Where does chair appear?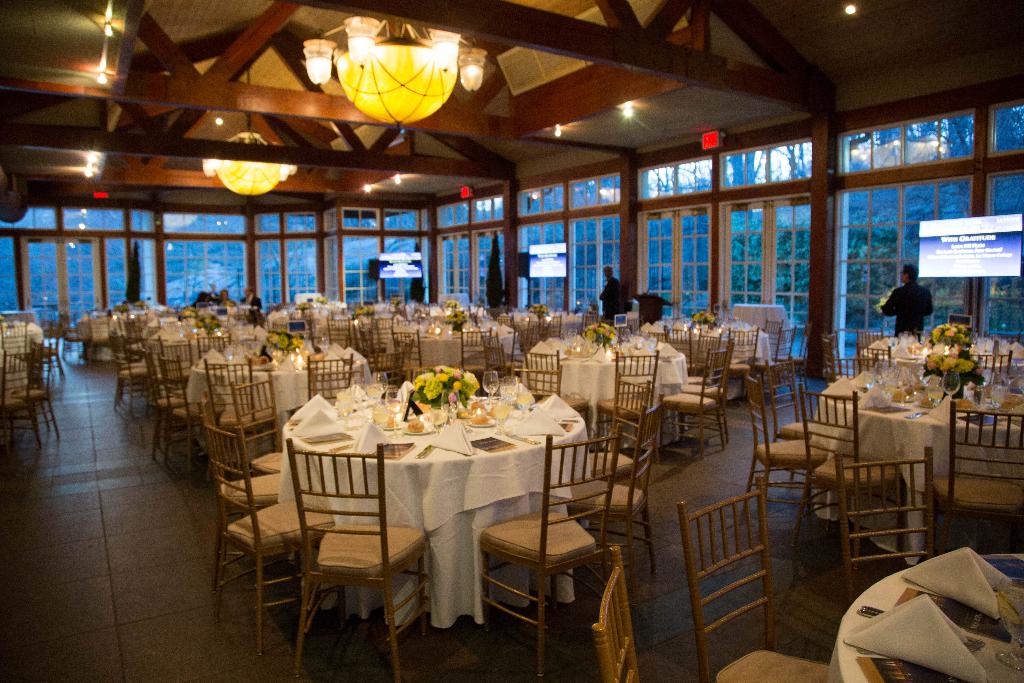
Appears at <region>589, 549, 645, 682</region>.
